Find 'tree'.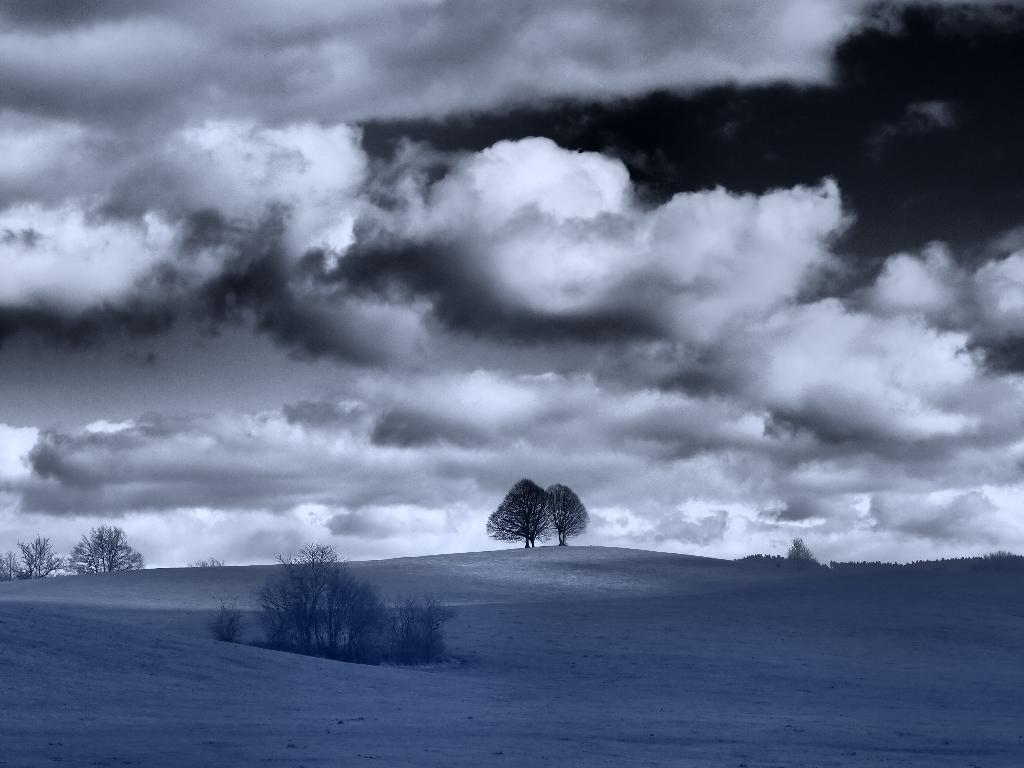
[204,540,449,671].
